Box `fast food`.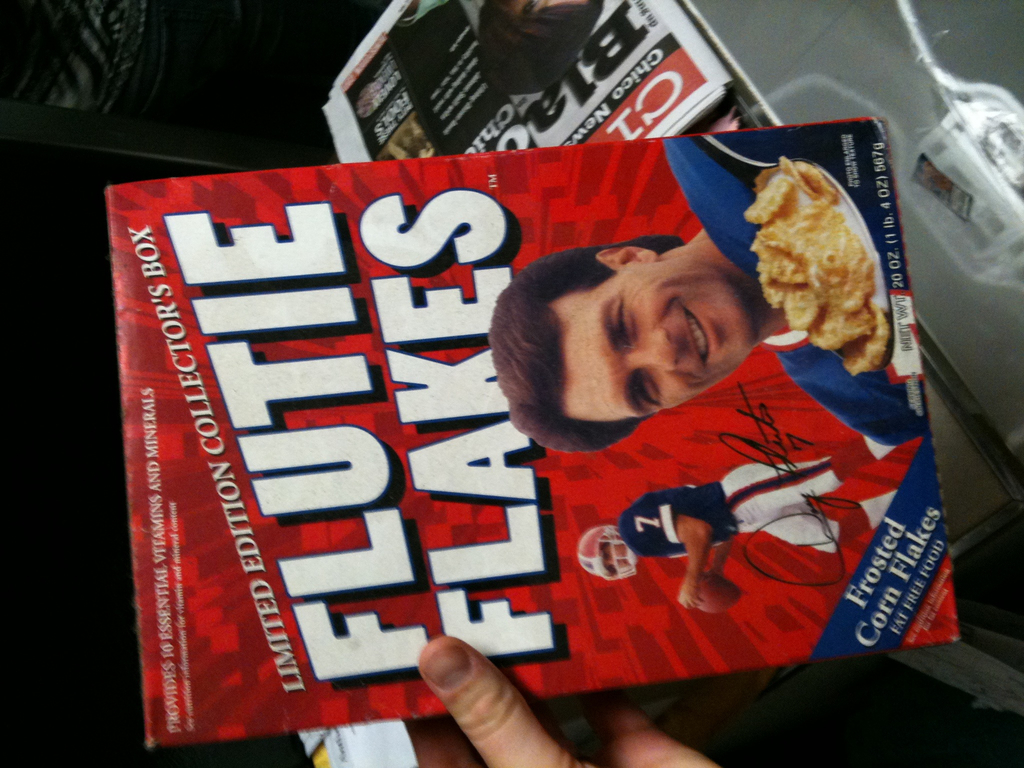
742 150 895 383.
